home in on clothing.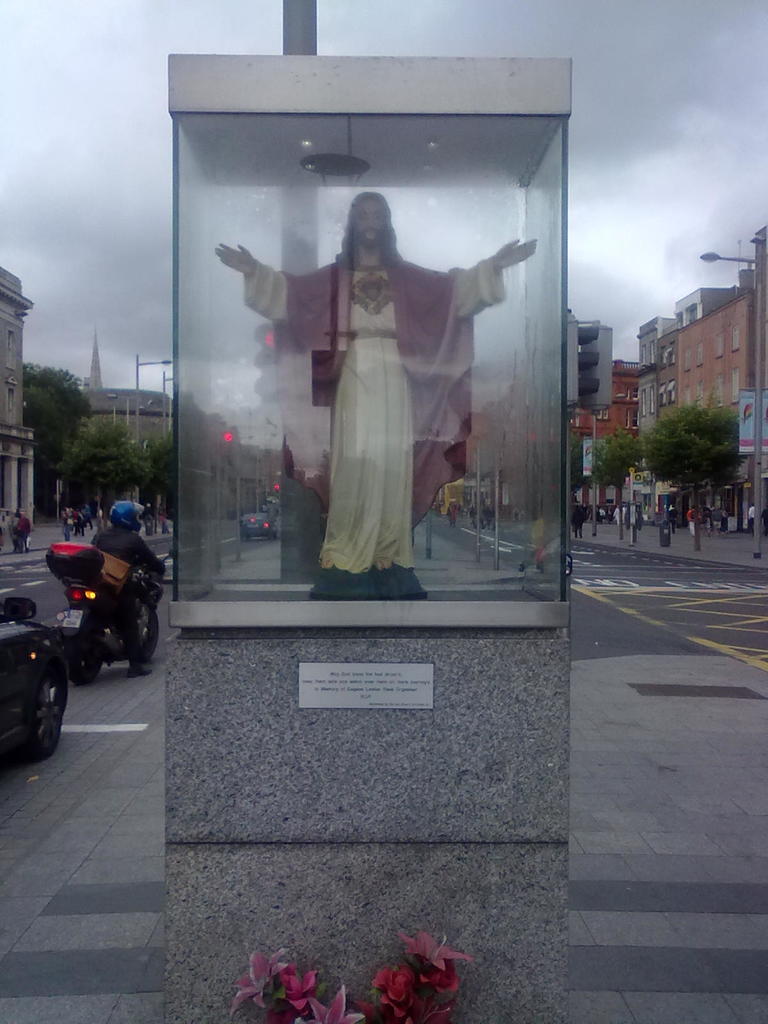
Homed in at [left=682, top=509, right=694, bottom=535].
